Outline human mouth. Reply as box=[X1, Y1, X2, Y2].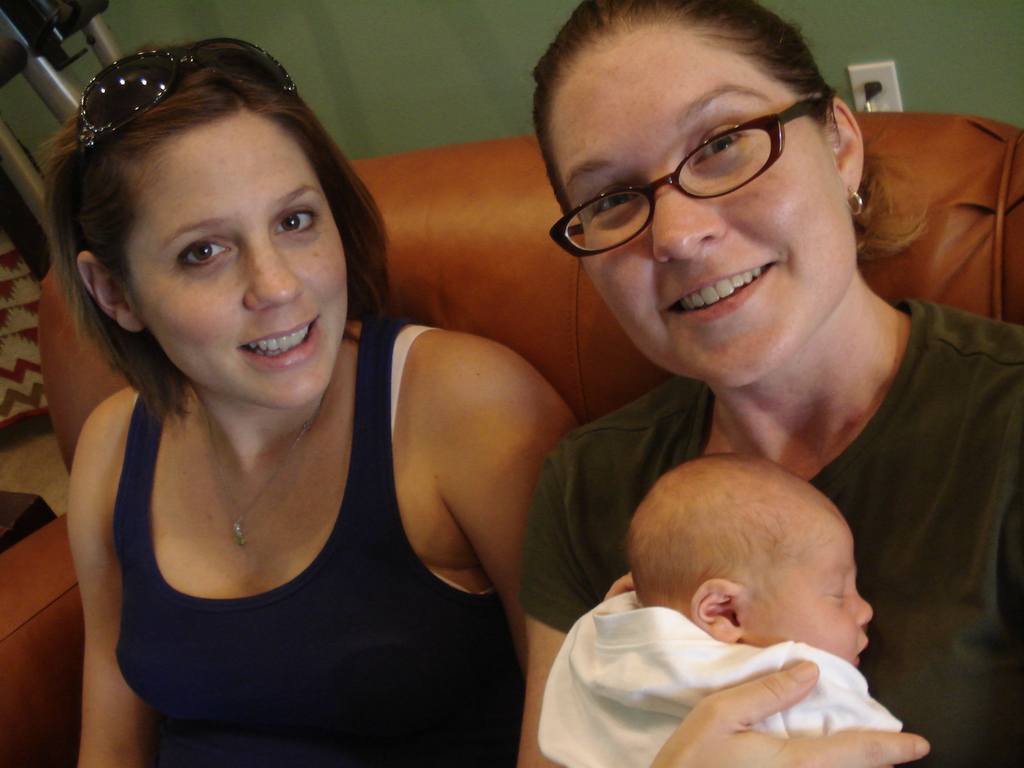
box=[853, 634, 873, 669].
